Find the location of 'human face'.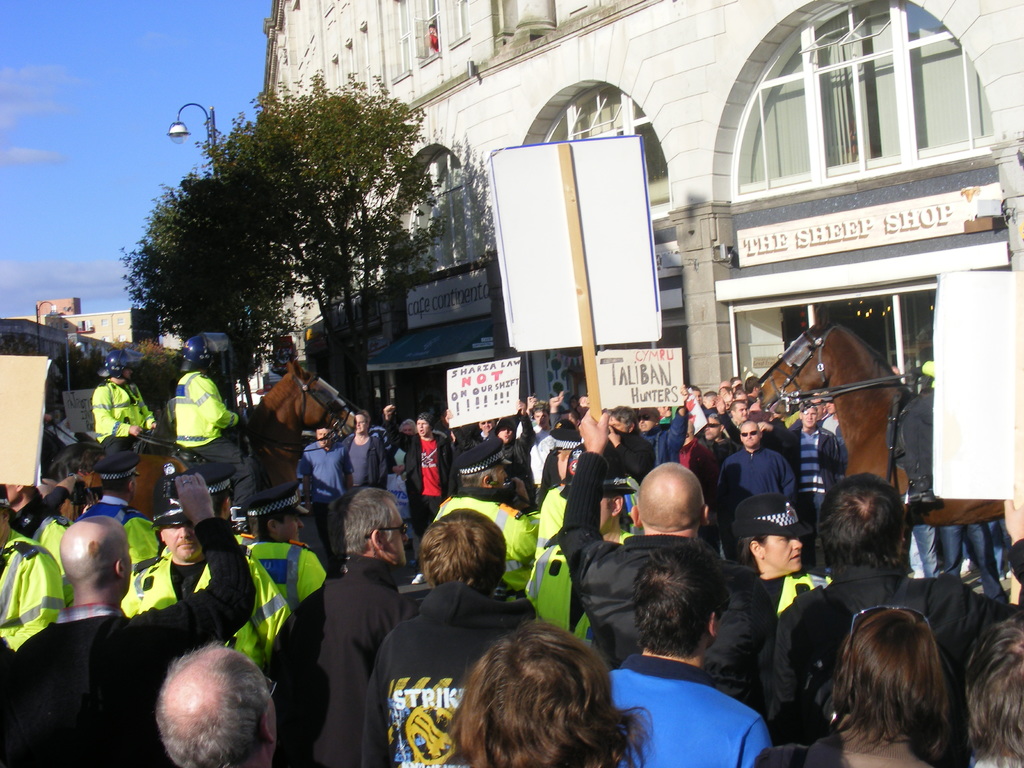
Location: x1=699, y1=417, x2=720, y2=445.
